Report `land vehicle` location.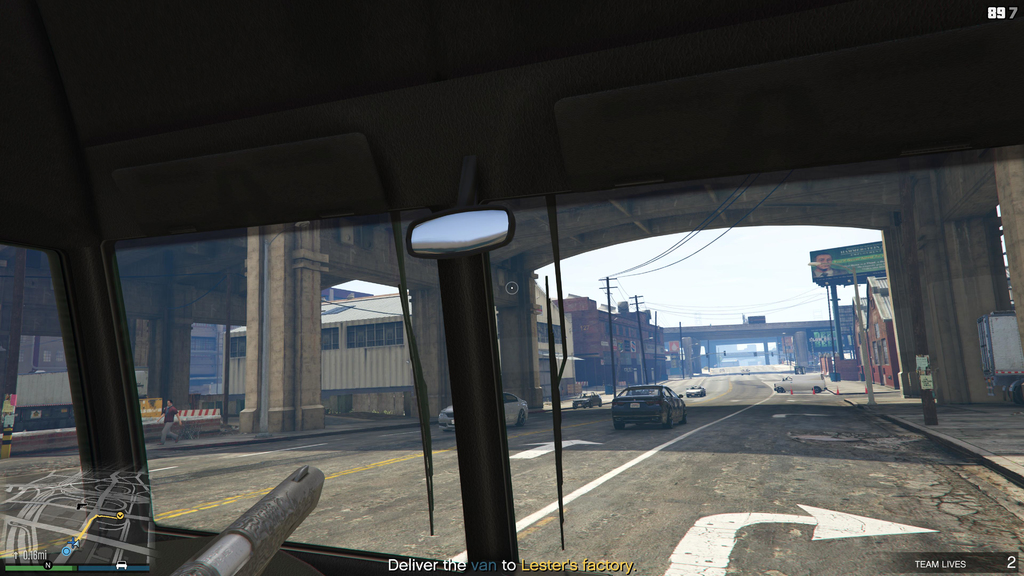
Report: bbox=[617, 376, 692, 431].
